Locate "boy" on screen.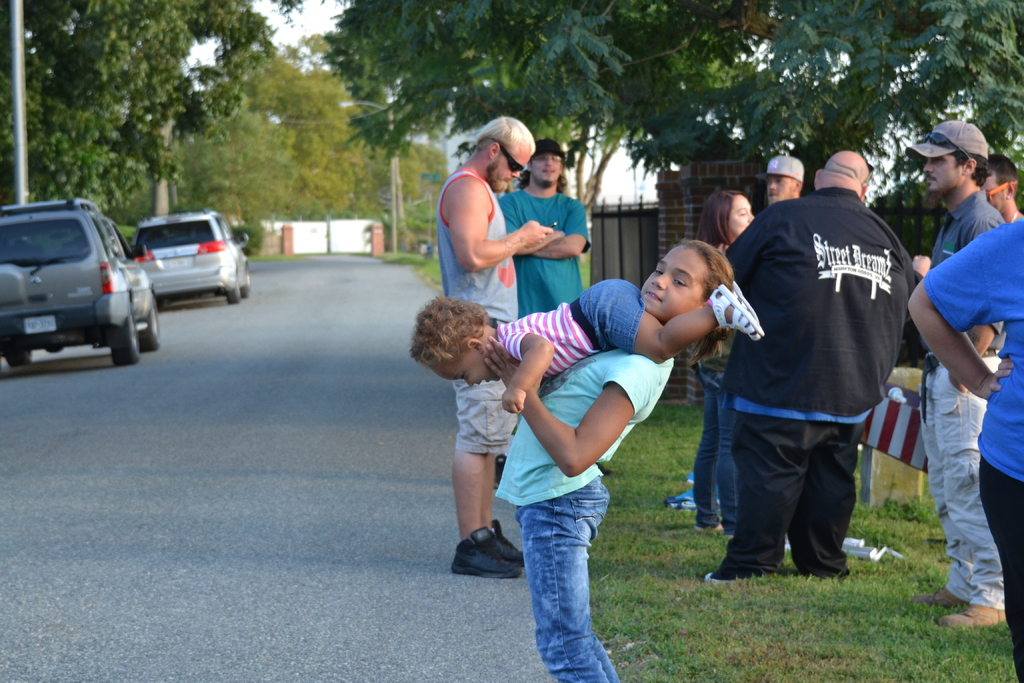
On screen at detection(406, 273, 764, 415).
